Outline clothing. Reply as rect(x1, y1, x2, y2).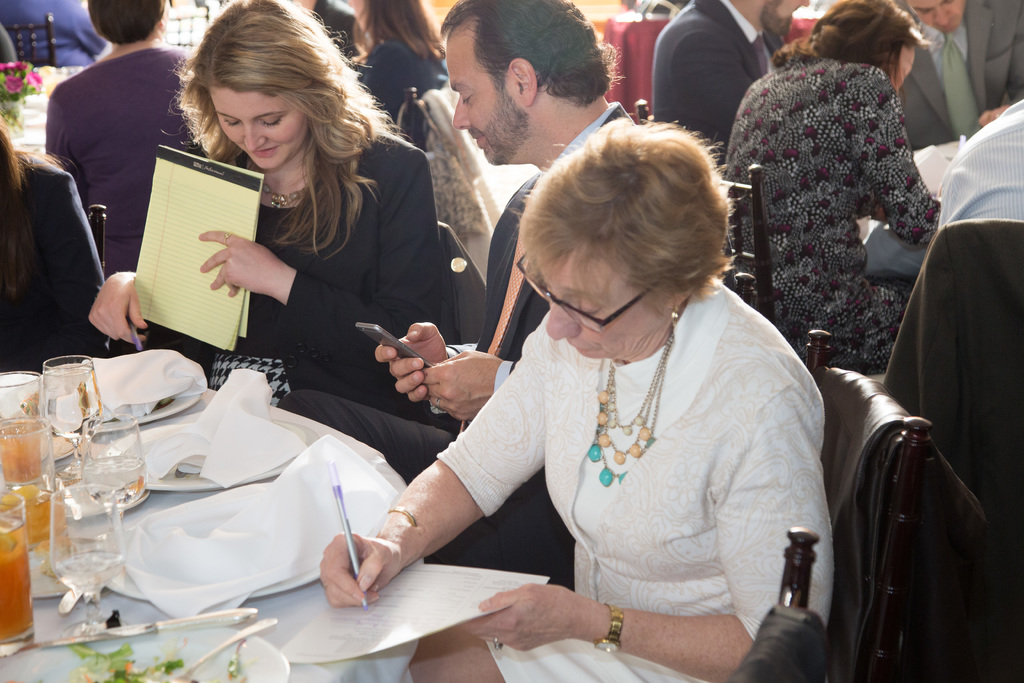
rect(148, 128, 442, 402).
